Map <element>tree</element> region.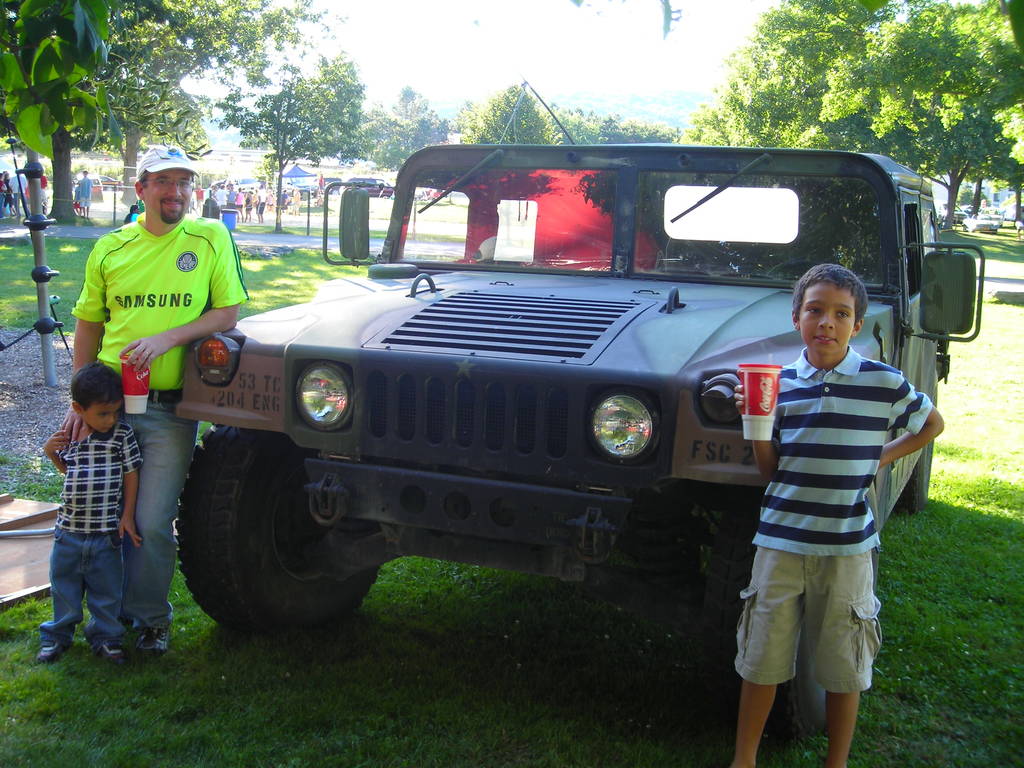
Mapped to [x1=546, y1=99, x2=682, y2=144].
